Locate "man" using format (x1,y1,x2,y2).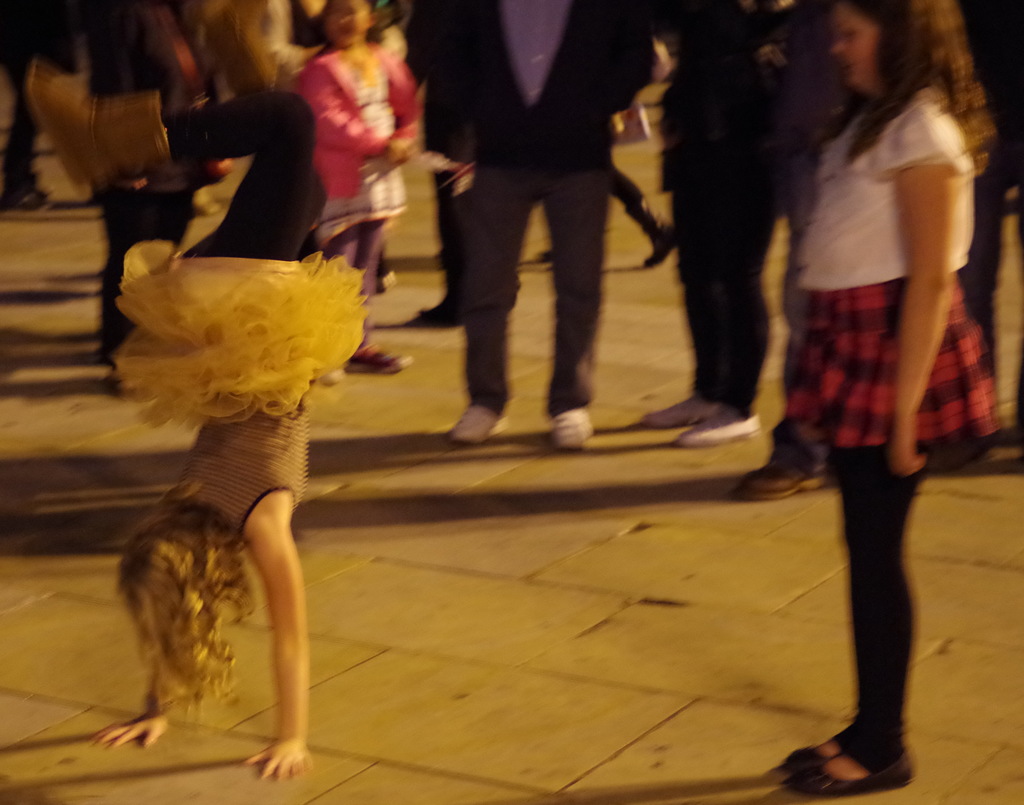
(409,0,639,455).
